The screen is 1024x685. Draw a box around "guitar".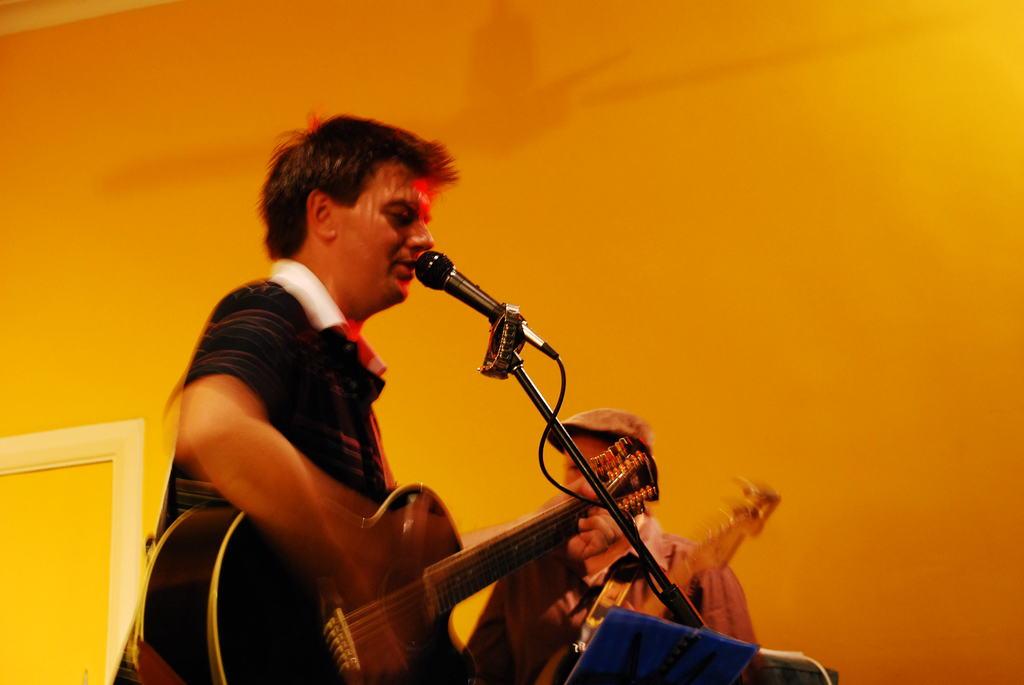
bbox=[520, 467, 782, 684].
